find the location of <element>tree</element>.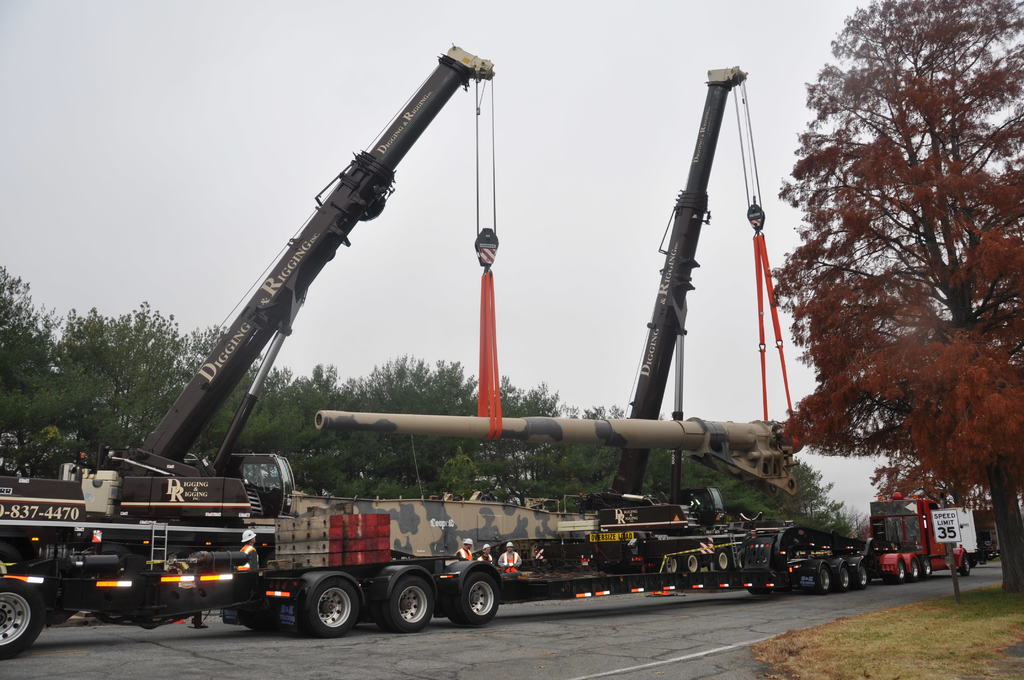
Location: <region>557, 400, 627, 510</region>.
